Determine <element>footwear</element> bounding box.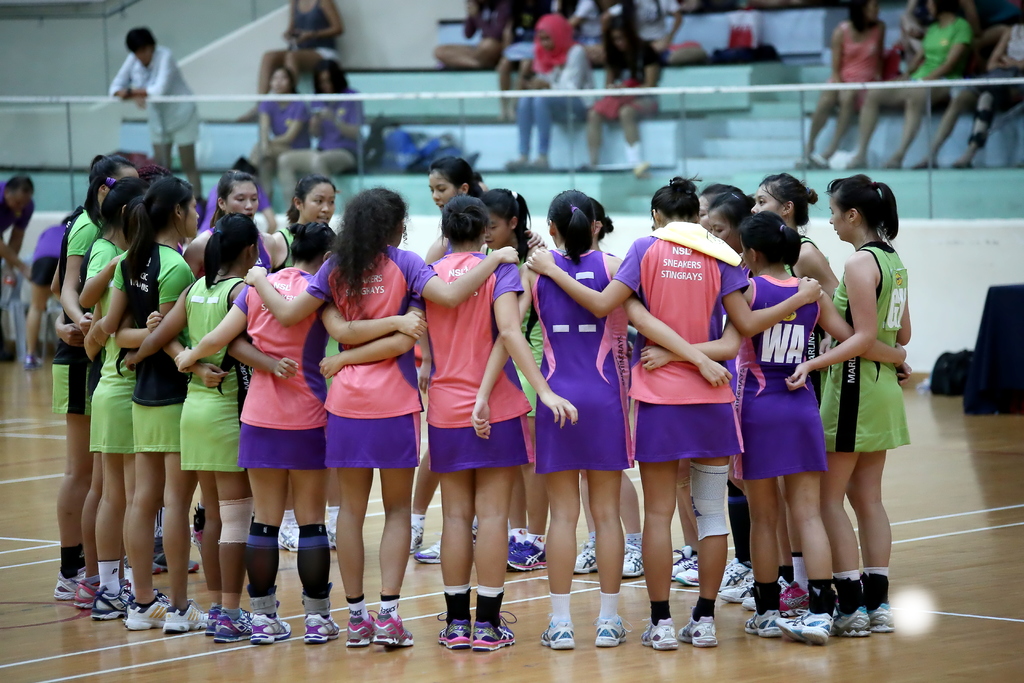
Determined: [541,618,572,650].
